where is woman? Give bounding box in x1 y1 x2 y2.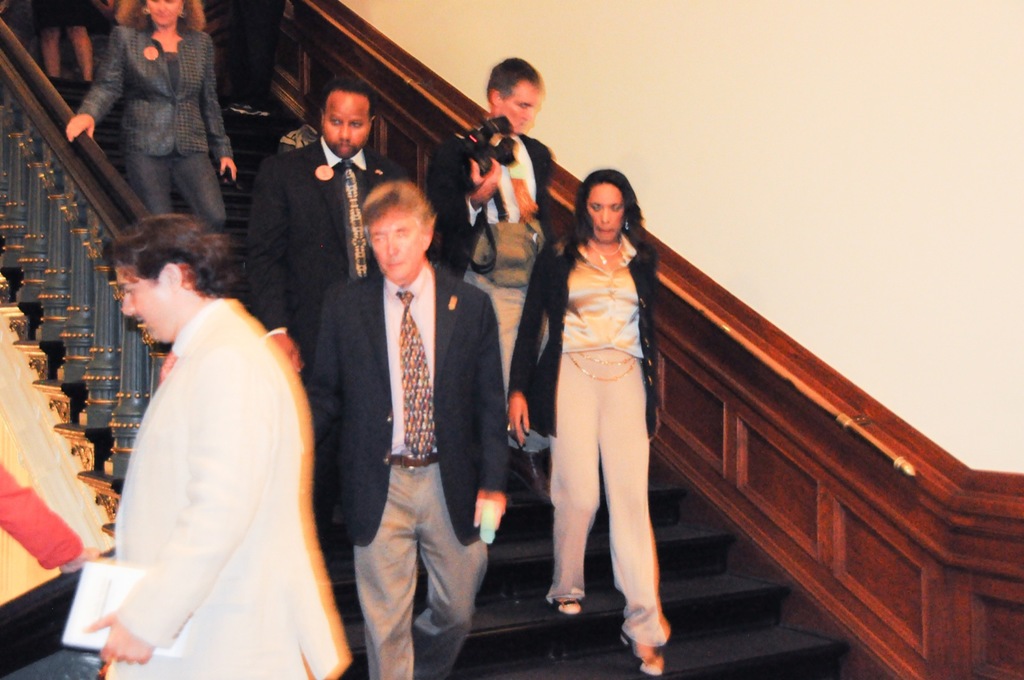
58 0 240 234.
